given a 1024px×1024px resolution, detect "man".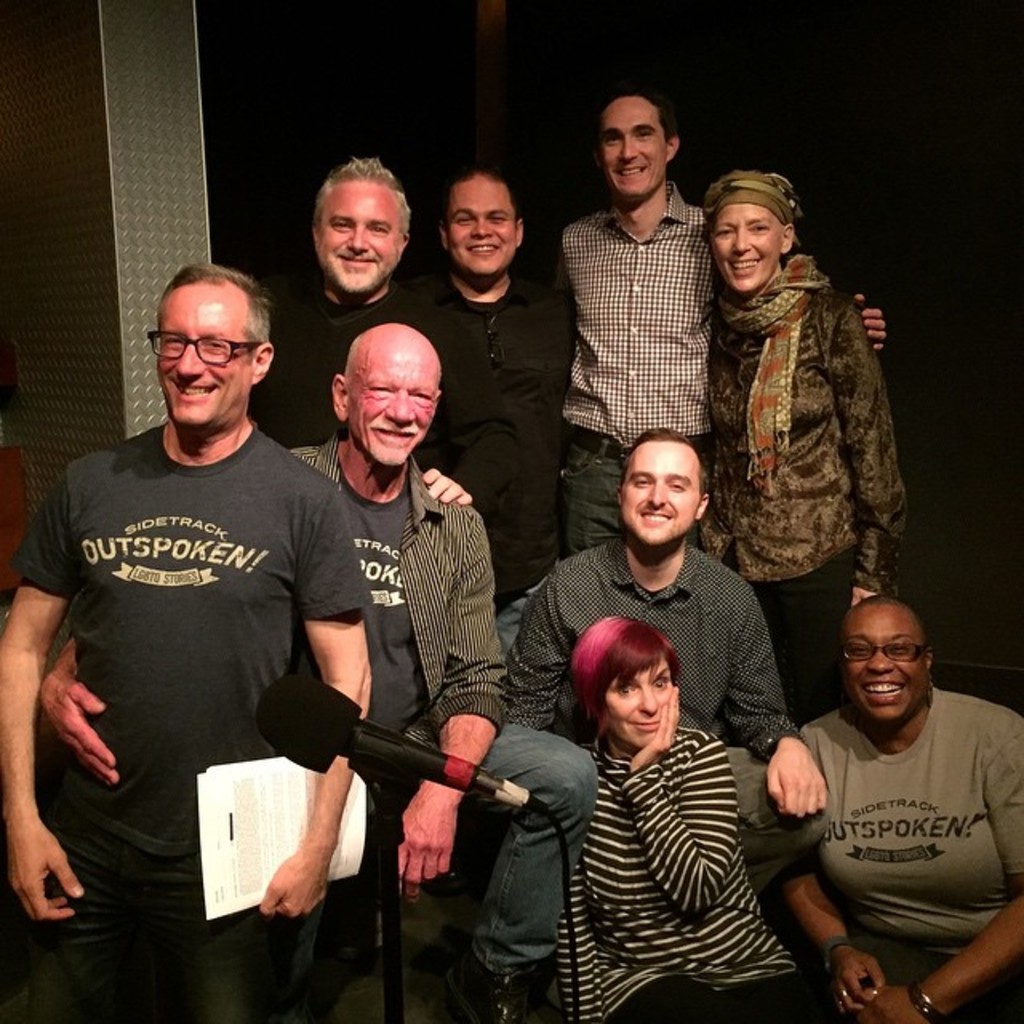
{"x1": 501, "y1": 418, "x2": 832, "y2": 893}.
